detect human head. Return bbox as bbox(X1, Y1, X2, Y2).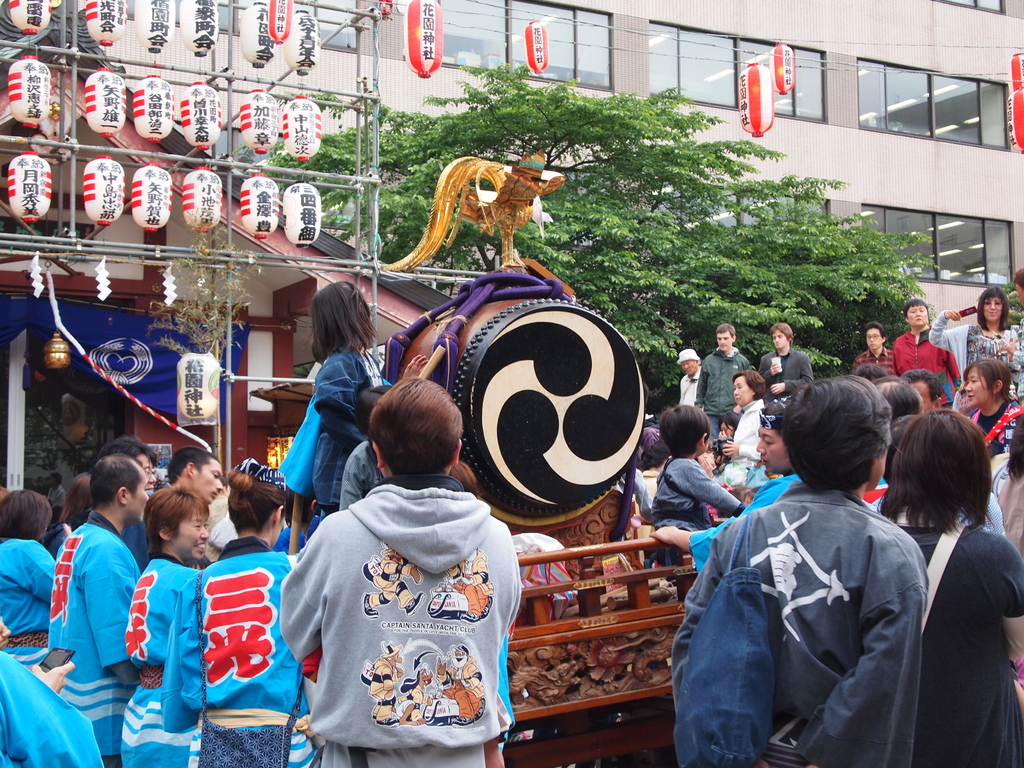
bbox(714, 323, 738, 351).
